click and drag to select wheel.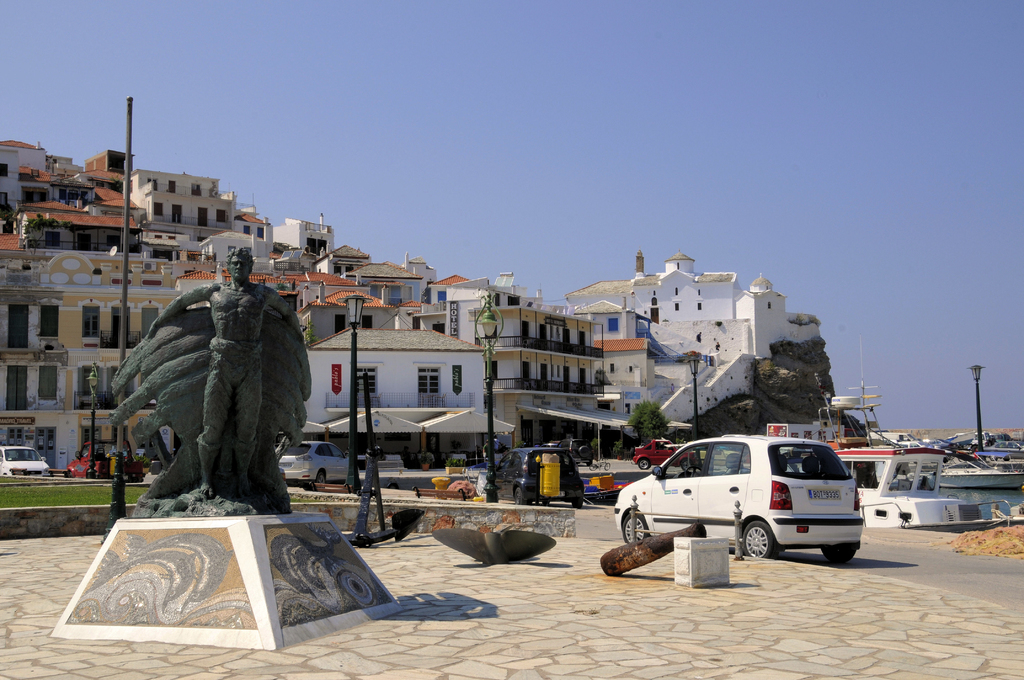
Selection: 311, 471, 326, 492.
